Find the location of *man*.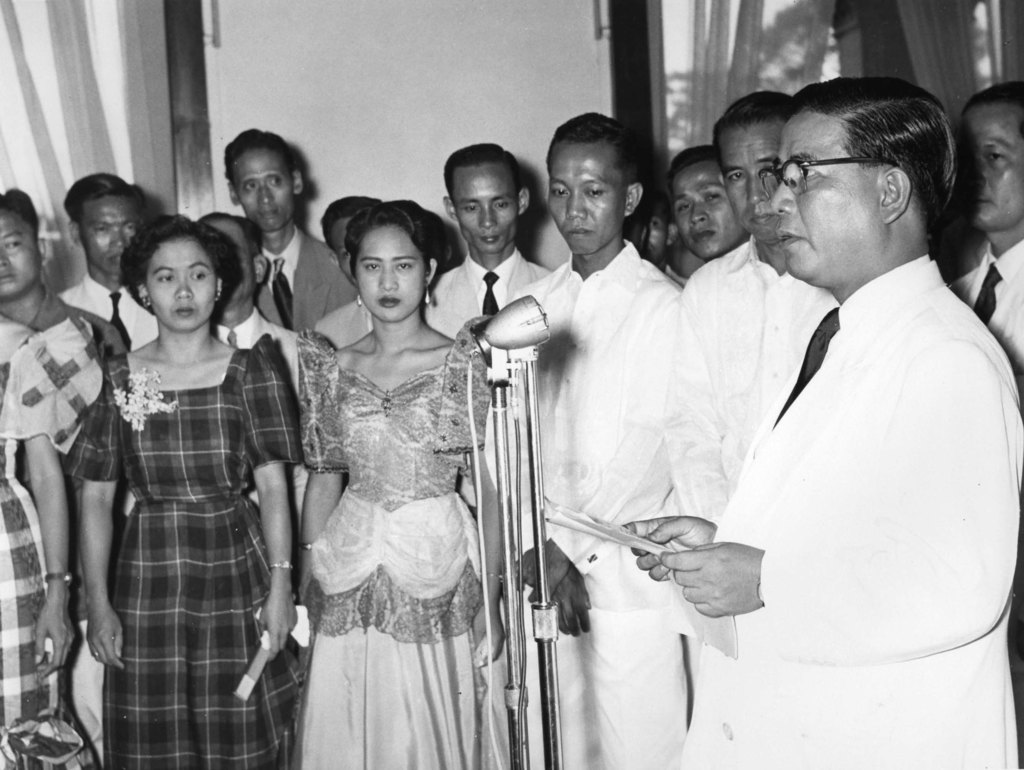
Location: box(49, 167, 155, 358).
